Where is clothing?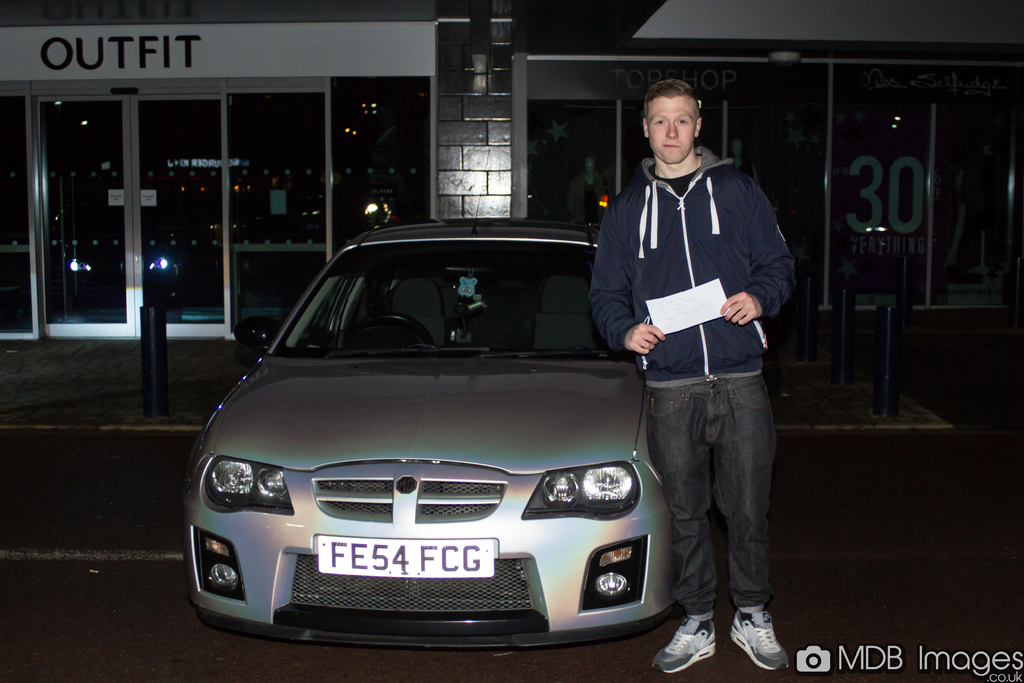
Rect(576, 154, 796, 629).
